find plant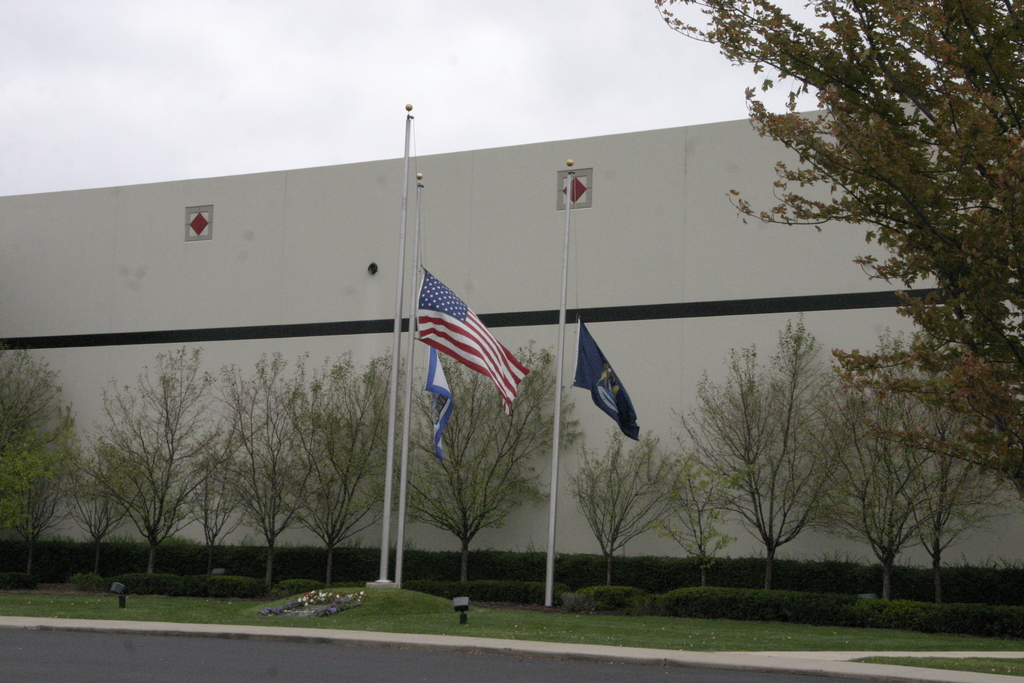
<box>656,309,863,604</box>
